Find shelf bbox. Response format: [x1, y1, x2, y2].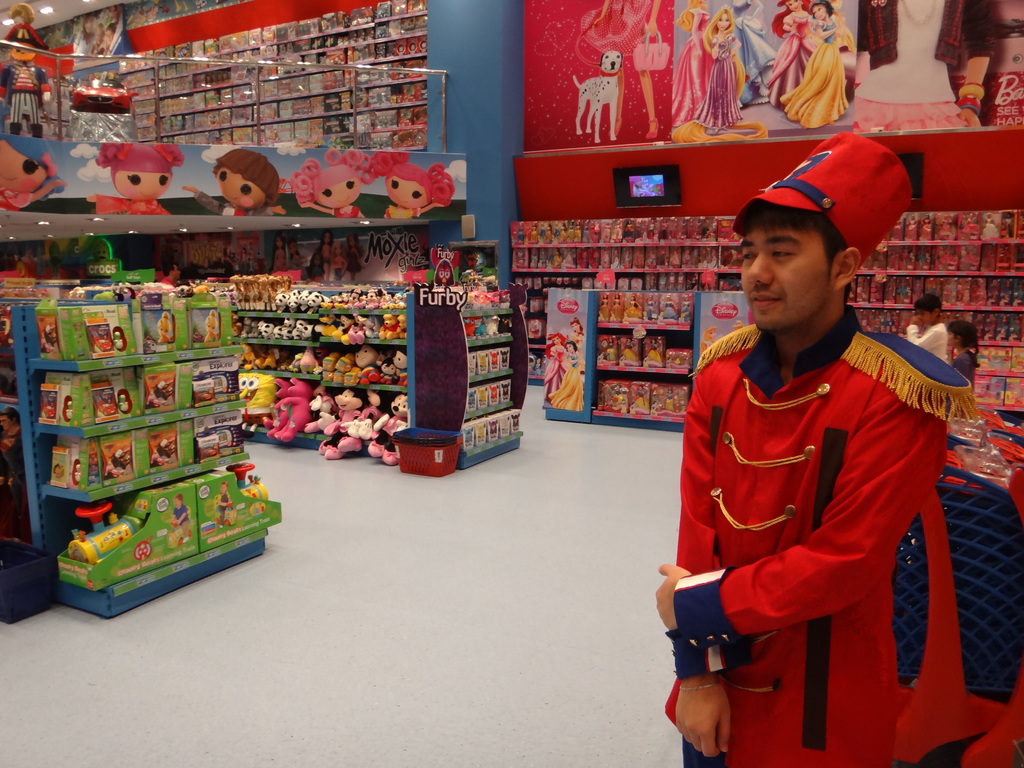
[20, 289, 278, 607].
